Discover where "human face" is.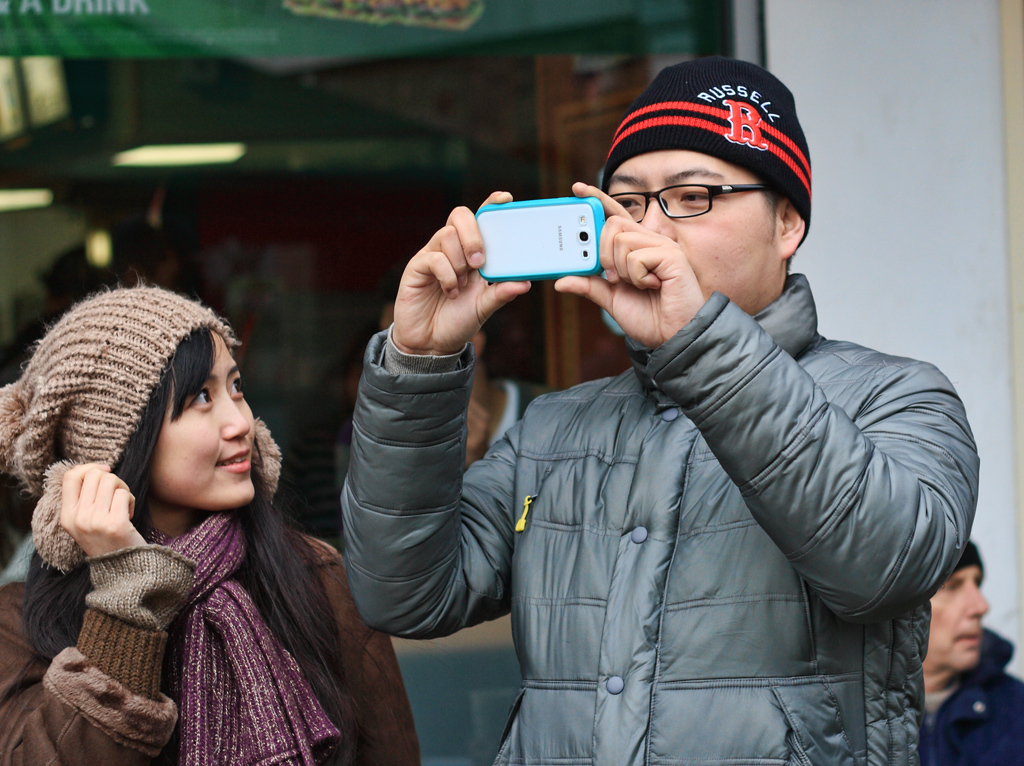
Discovered at box(146, 329, 257, 508).
